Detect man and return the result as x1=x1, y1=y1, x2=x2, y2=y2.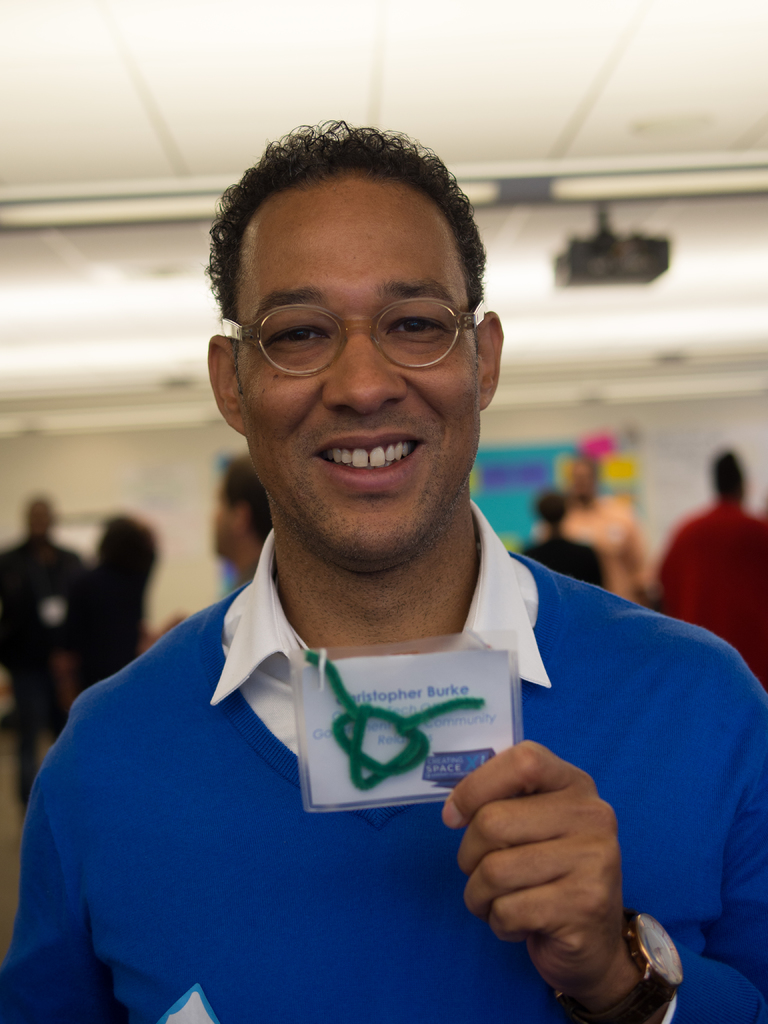
x1=654, y1=444, x2=767, y2=612.
